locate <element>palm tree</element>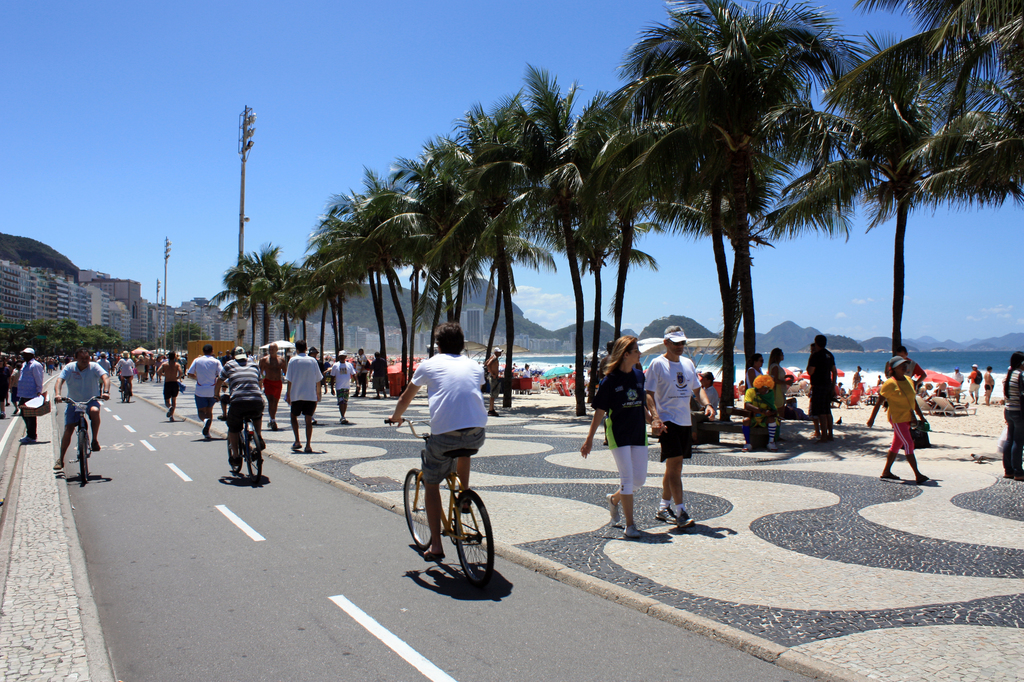
[361,156,440,382]
